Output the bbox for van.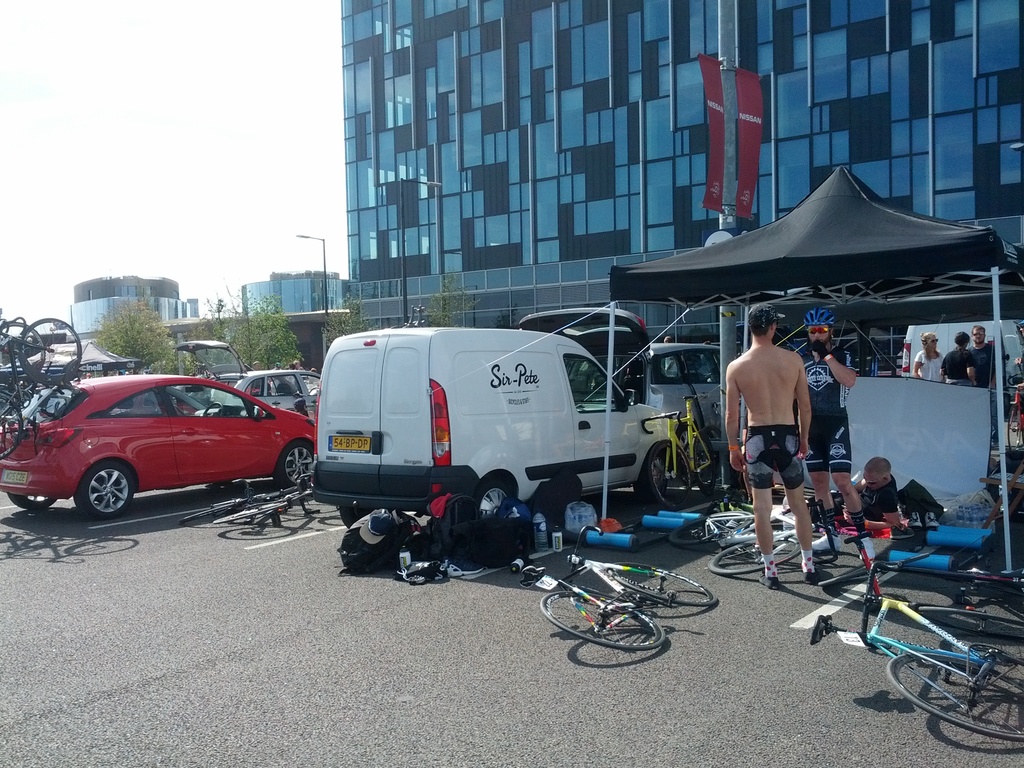
900:319:1022:400.
